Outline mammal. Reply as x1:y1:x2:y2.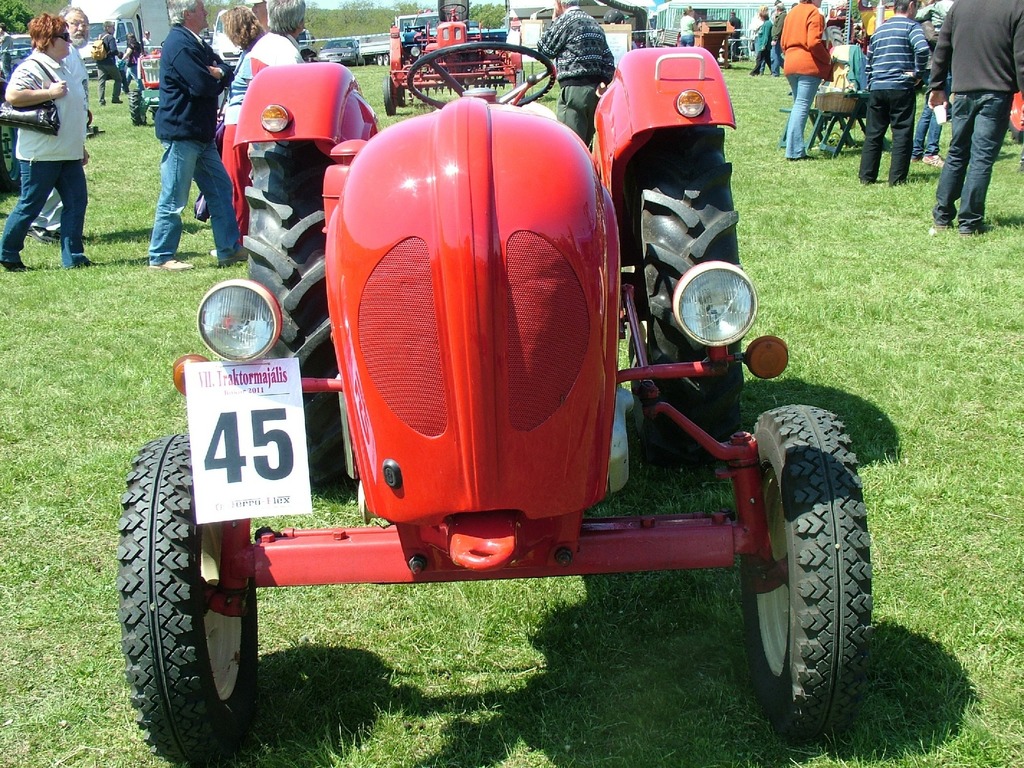
221:0:304:243.
